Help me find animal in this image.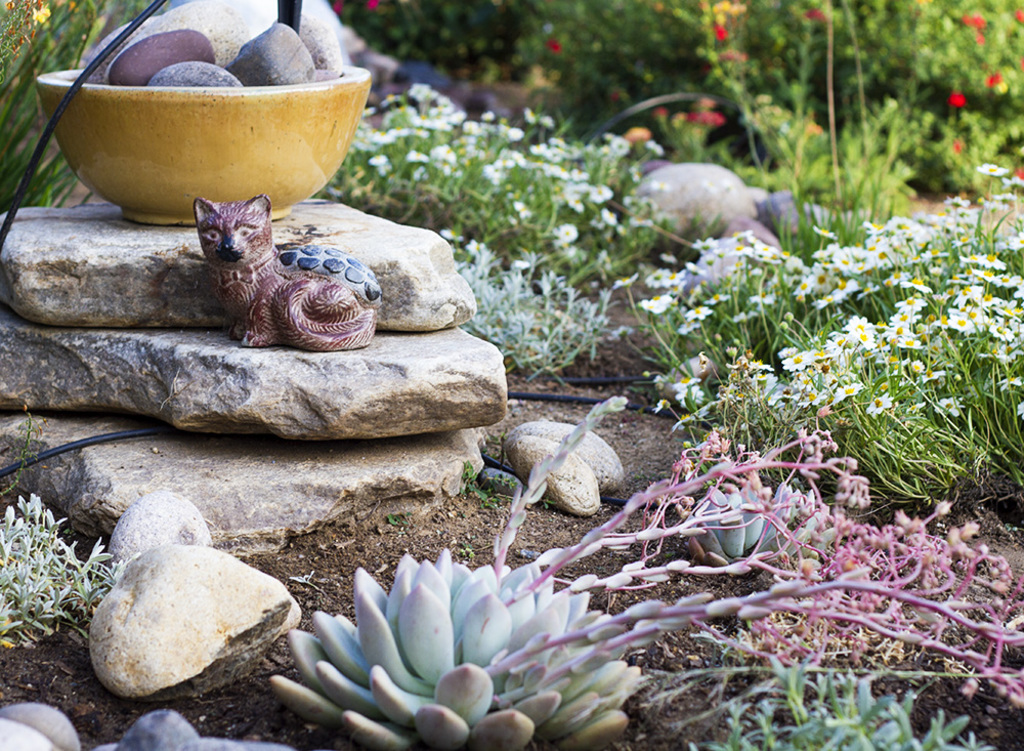
Found it: [left=189, top=190, right=388, bottom=357].
